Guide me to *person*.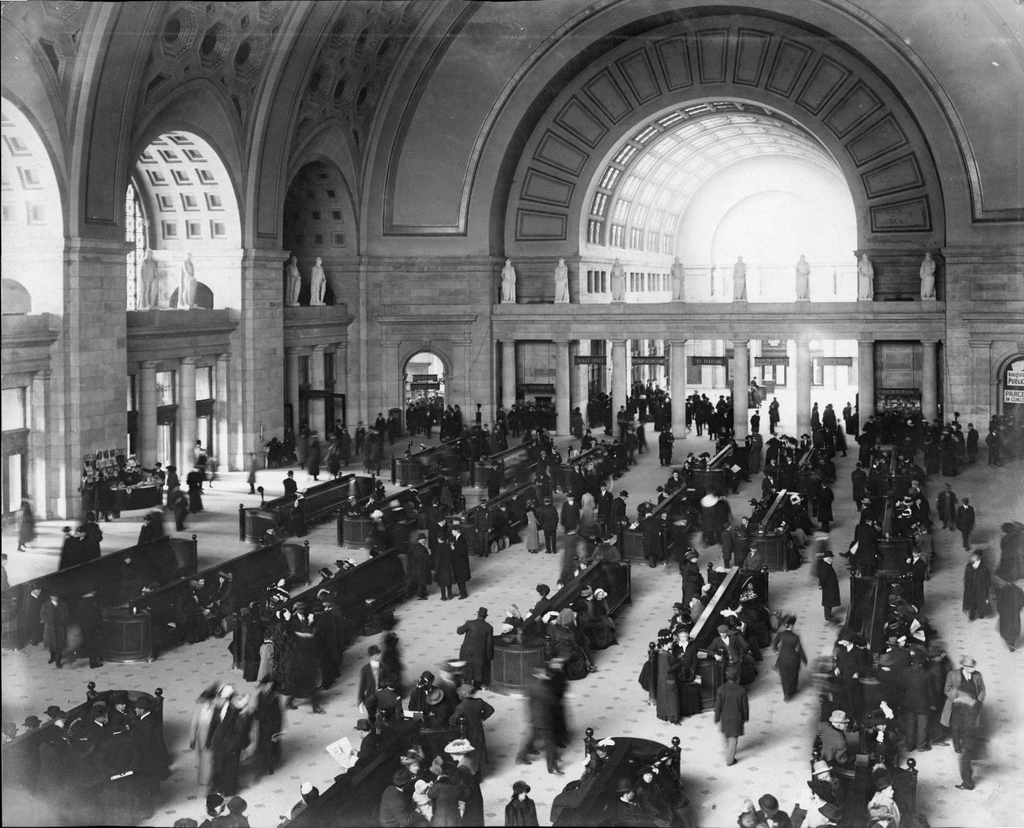
Guidance: rect(592, 532, 622, 562).
